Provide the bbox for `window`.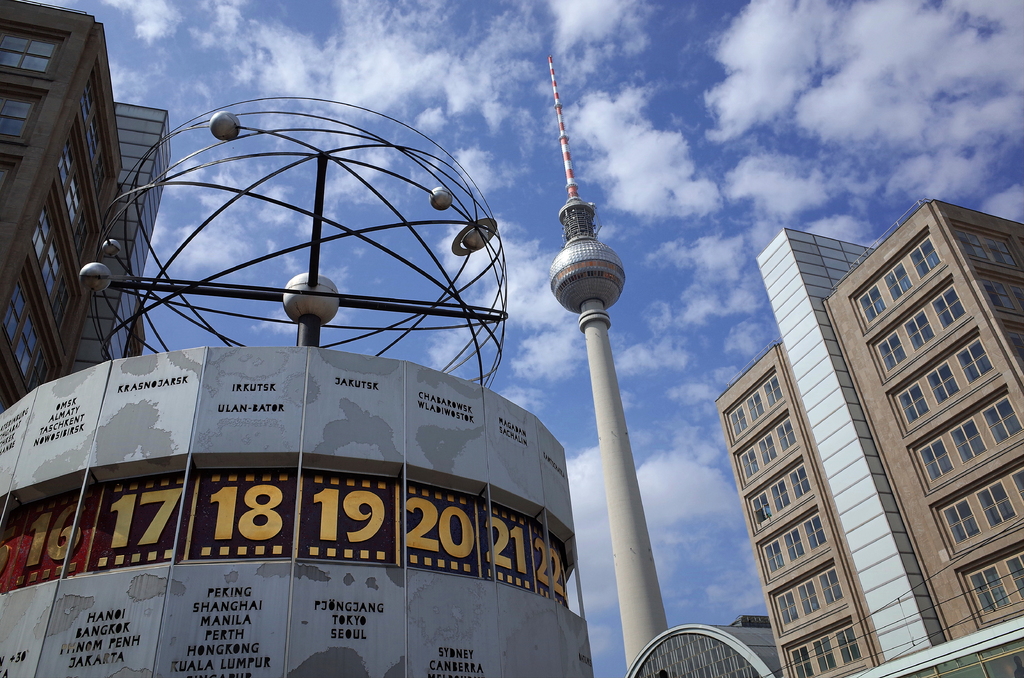
locate(725, 402, 748, 441).
